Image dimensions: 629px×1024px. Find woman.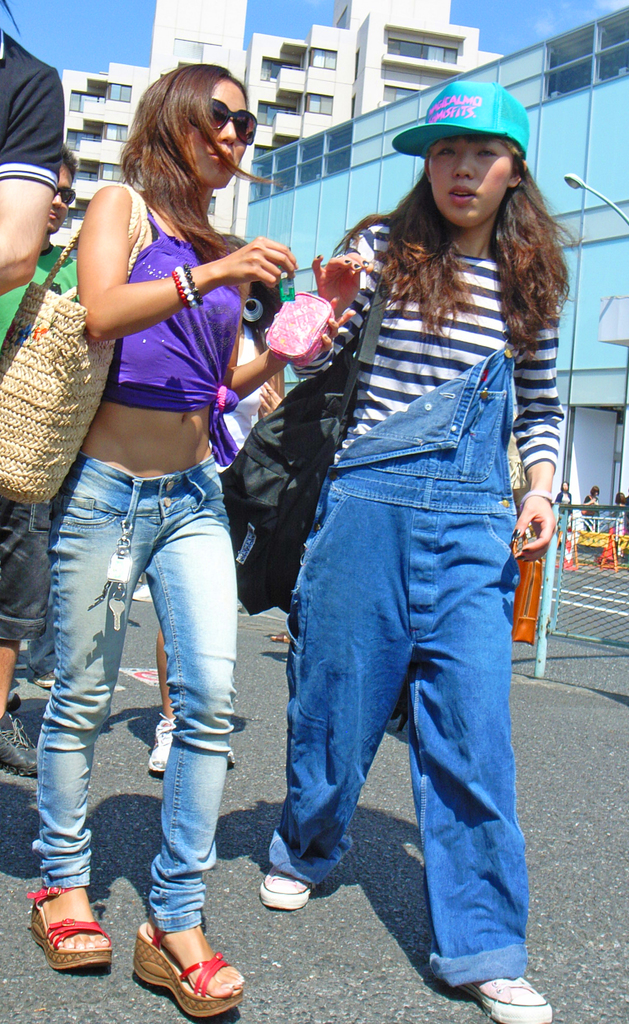
28:63:354:1018.
